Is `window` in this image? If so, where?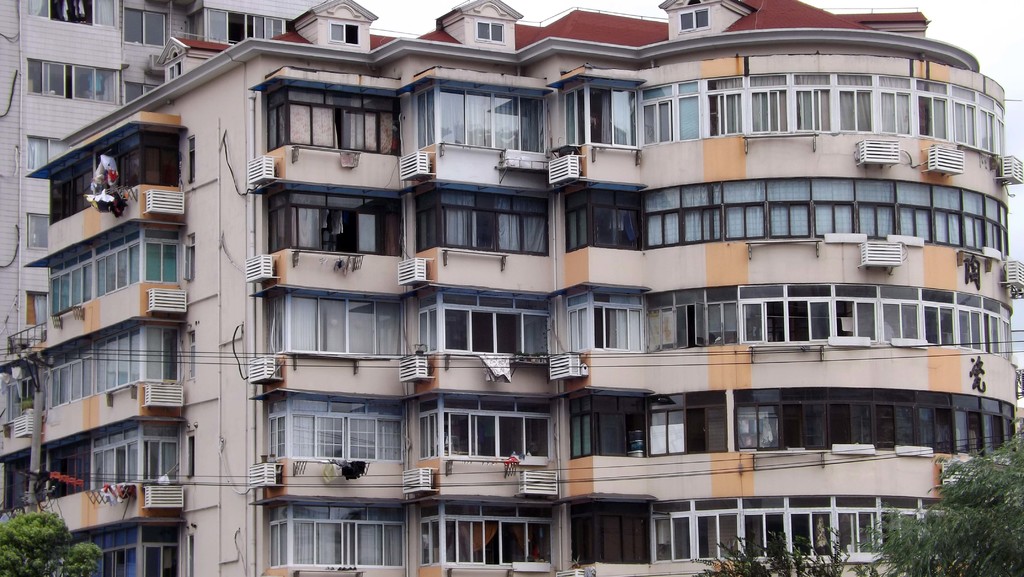
Yes, at Rect(703, 69, 764, 134).
